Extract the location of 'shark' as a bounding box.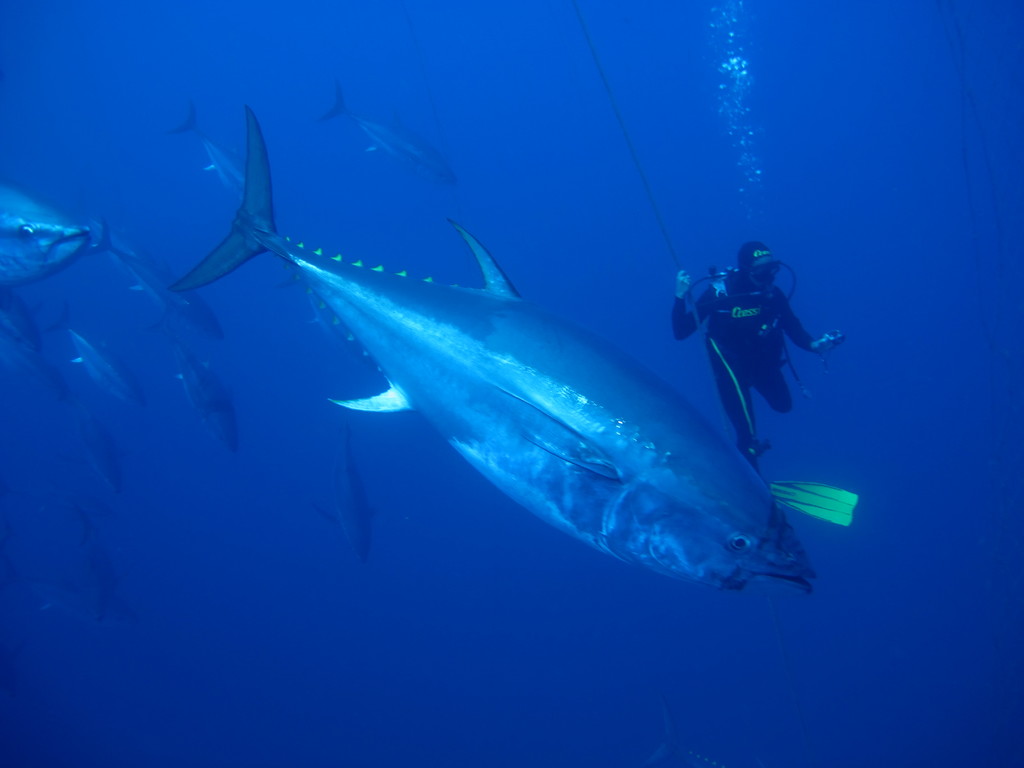
(x1=201, y1=118, x2=779, y2=602).
